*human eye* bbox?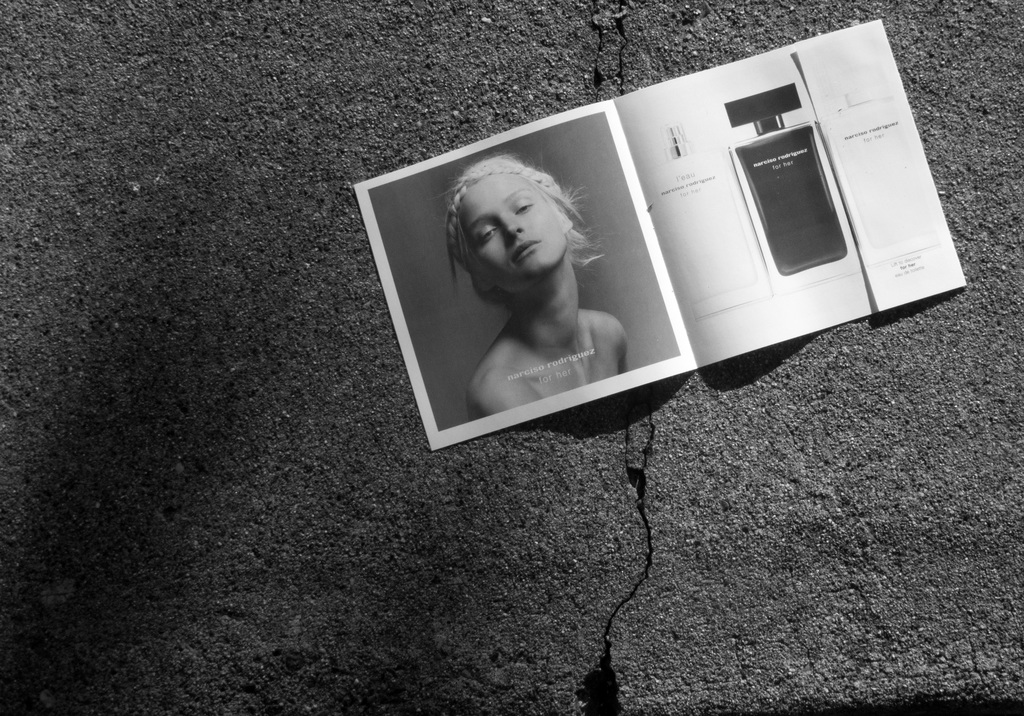
crop(512, 198, 533, 214)
